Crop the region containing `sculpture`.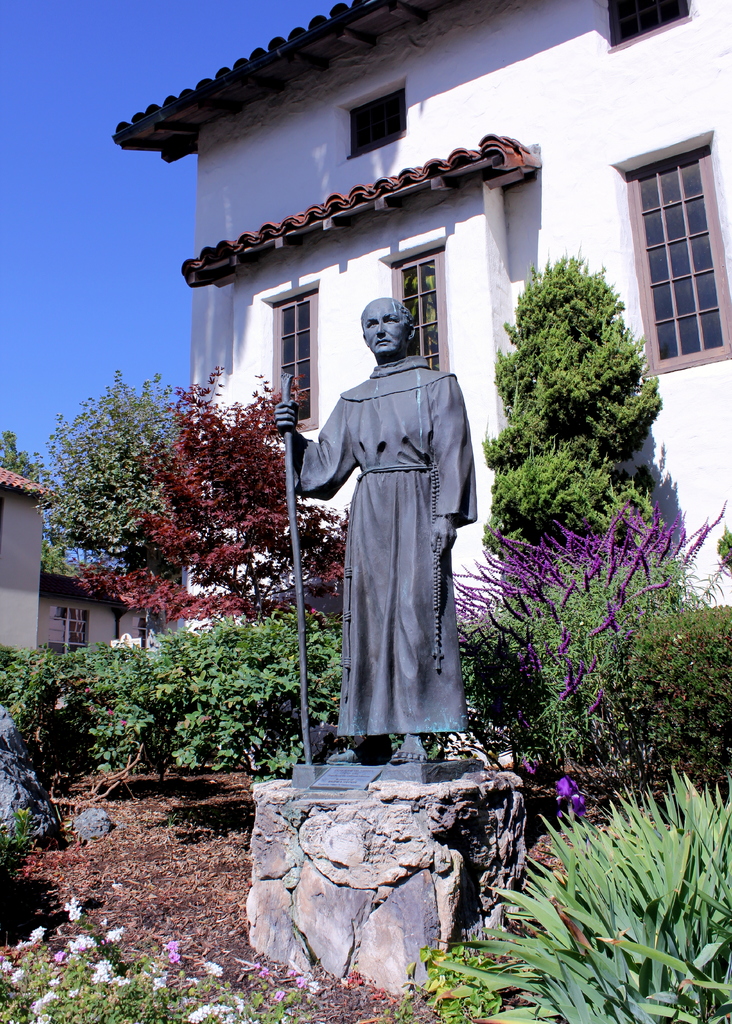
Crop region: box(0, 689, 59, 841).
